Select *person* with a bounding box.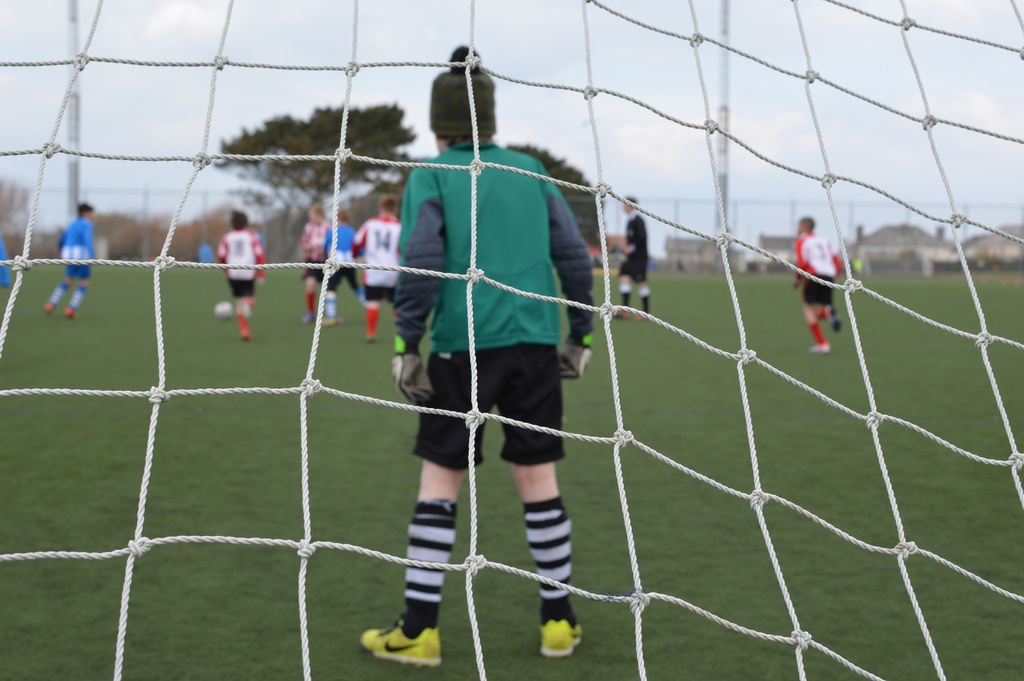
{"x1": 353, "y1": 191, "x2": 401, "y2": 341}.
